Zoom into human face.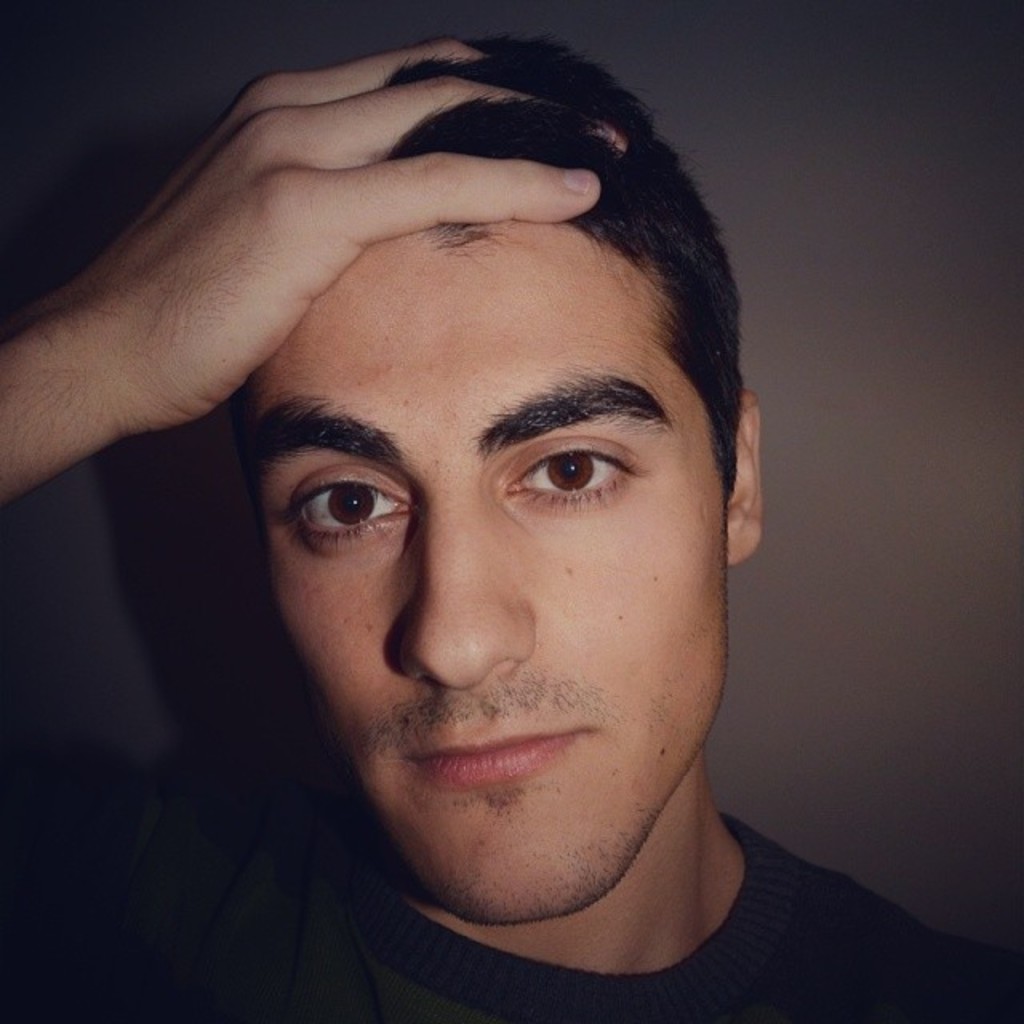
Zoom target: locate(230, 240, 728, 922).
